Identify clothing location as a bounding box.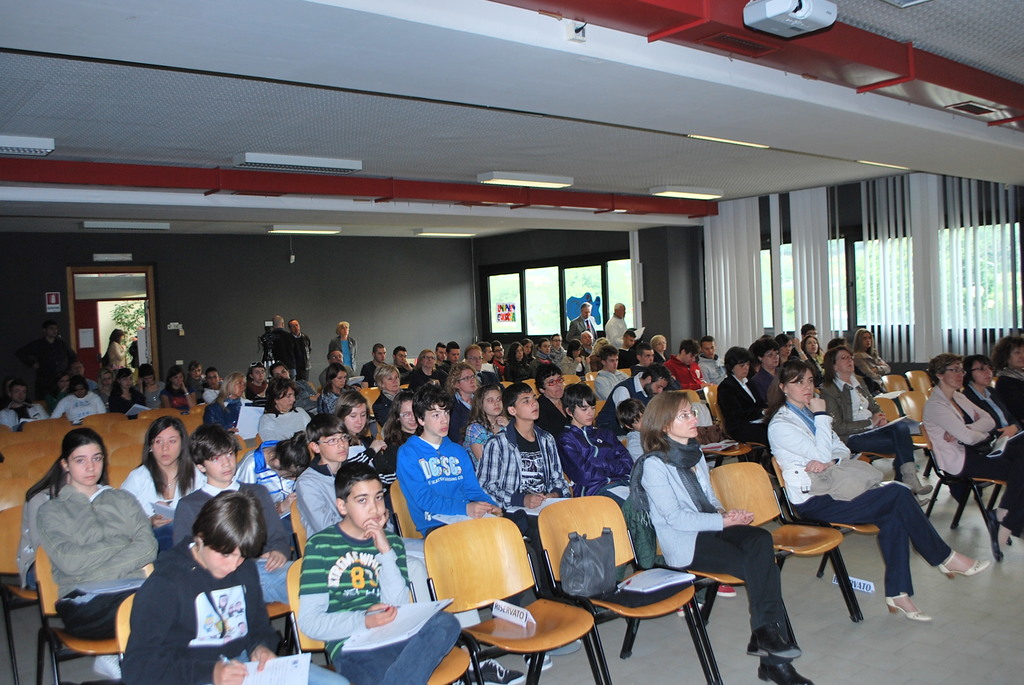
(left=628, top=438, right=806, bottom=654).
